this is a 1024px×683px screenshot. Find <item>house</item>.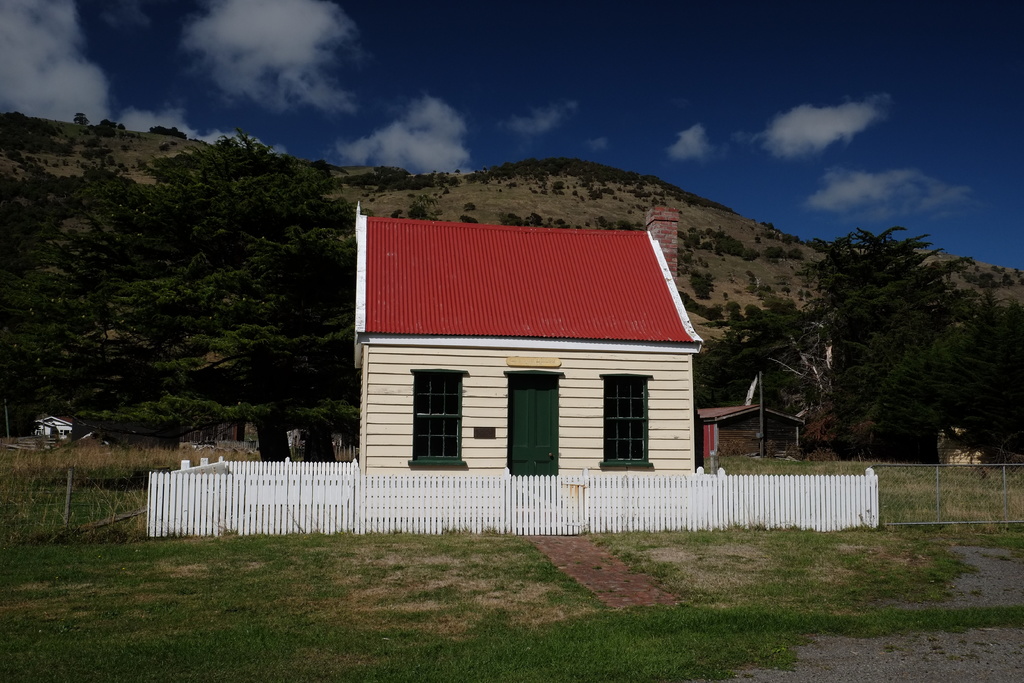
Bounding box: (left=696, top=398, right=803, bottom=466).
